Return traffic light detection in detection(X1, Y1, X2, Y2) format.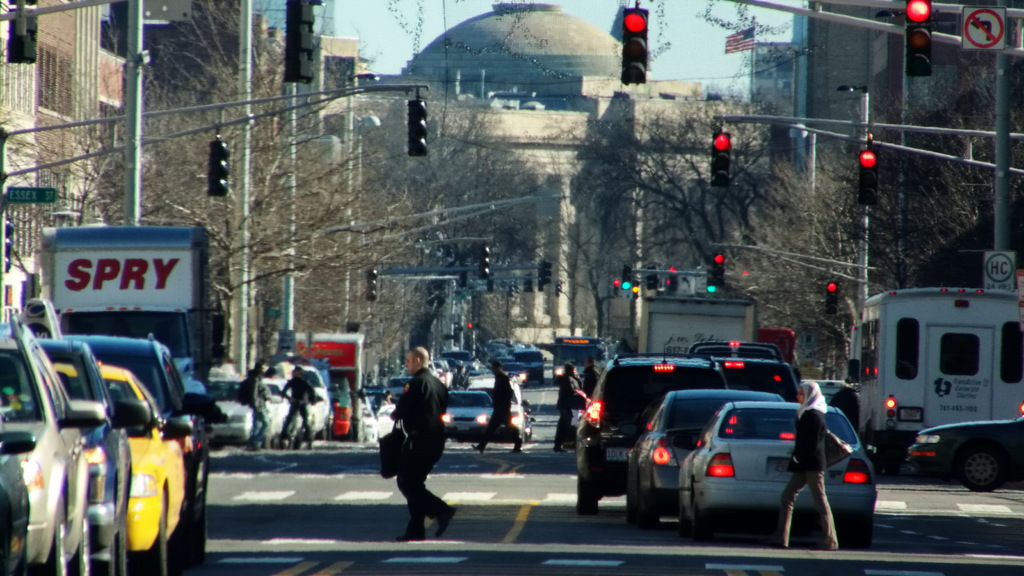
detection(858, 134, 876, 205).
